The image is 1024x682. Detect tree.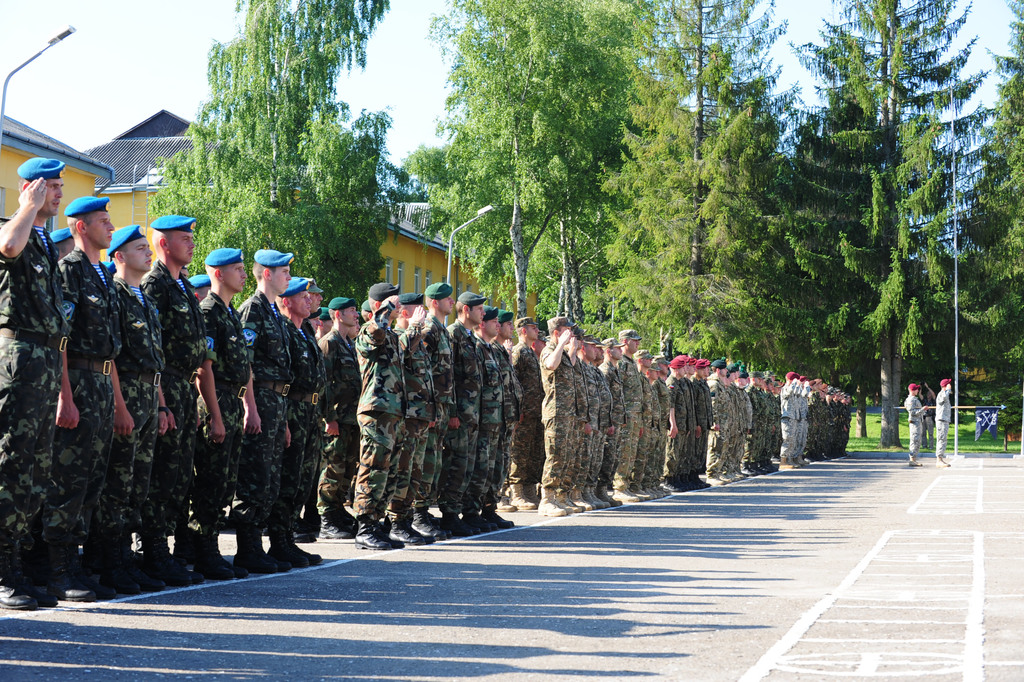
Detection: Rect(804, 22, 995, 441).
